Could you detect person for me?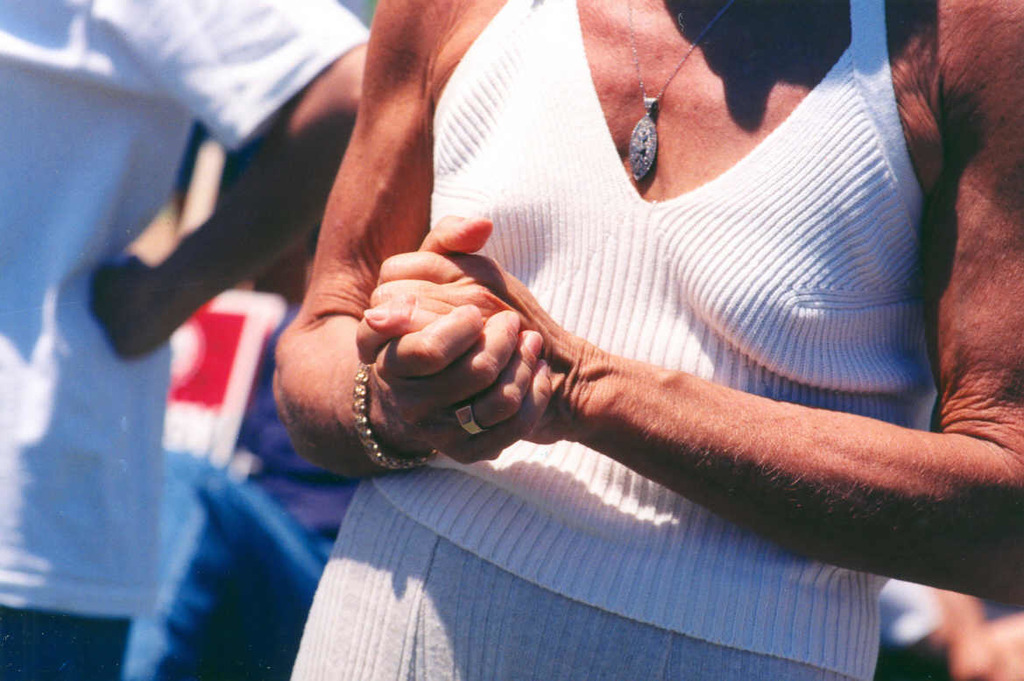
Detection result: crop(0, 0, 370, 680).
